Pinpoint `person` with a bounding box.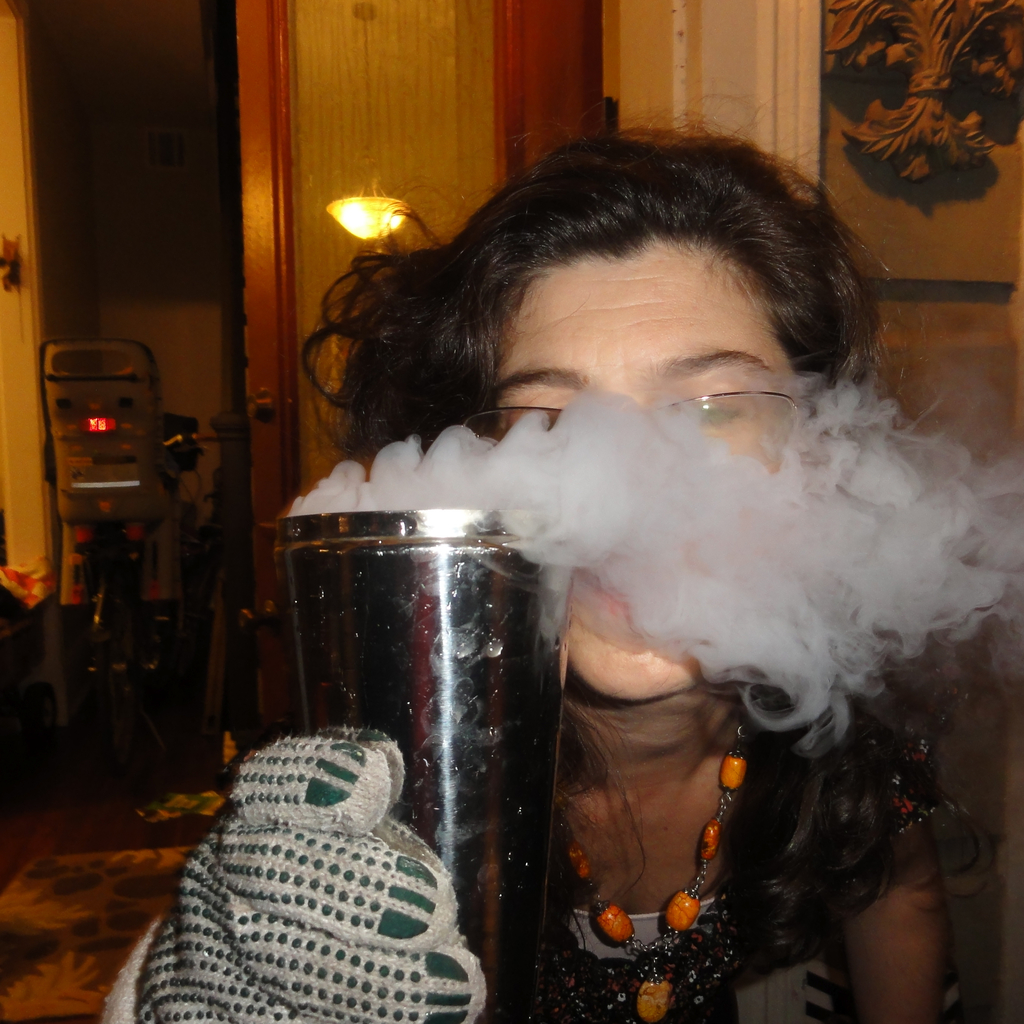
l=100, t=73, r=997, b=1023.
